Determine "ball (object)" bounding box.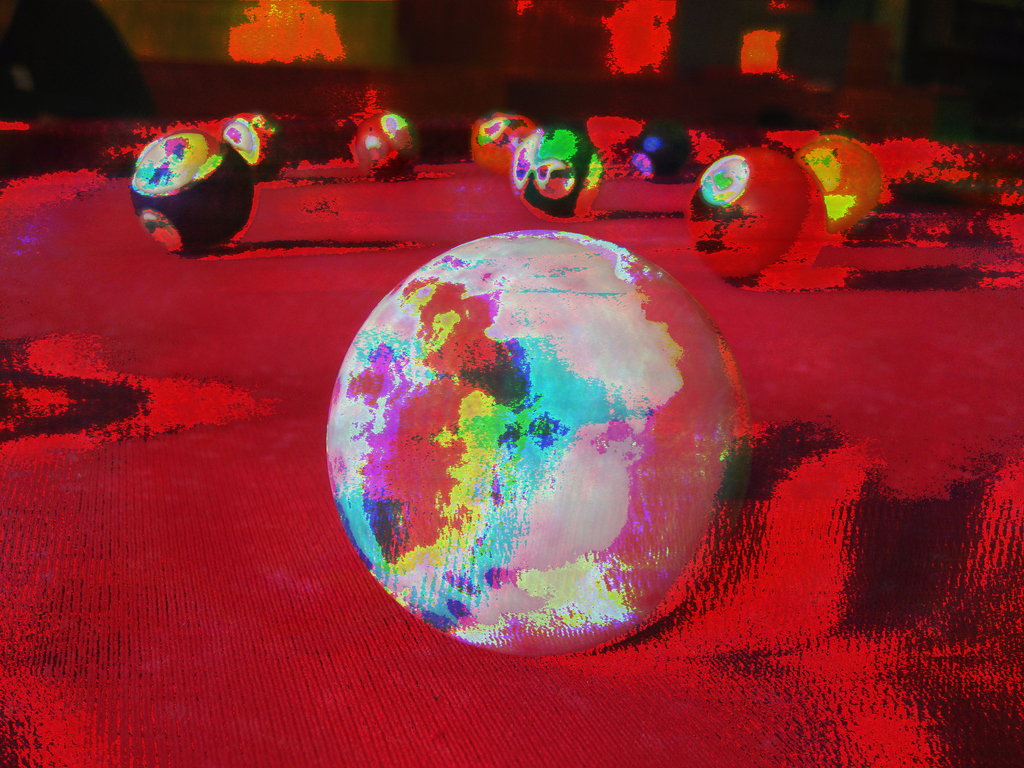
Determined: x1=222, y1=108, x2=279, y2=178.
